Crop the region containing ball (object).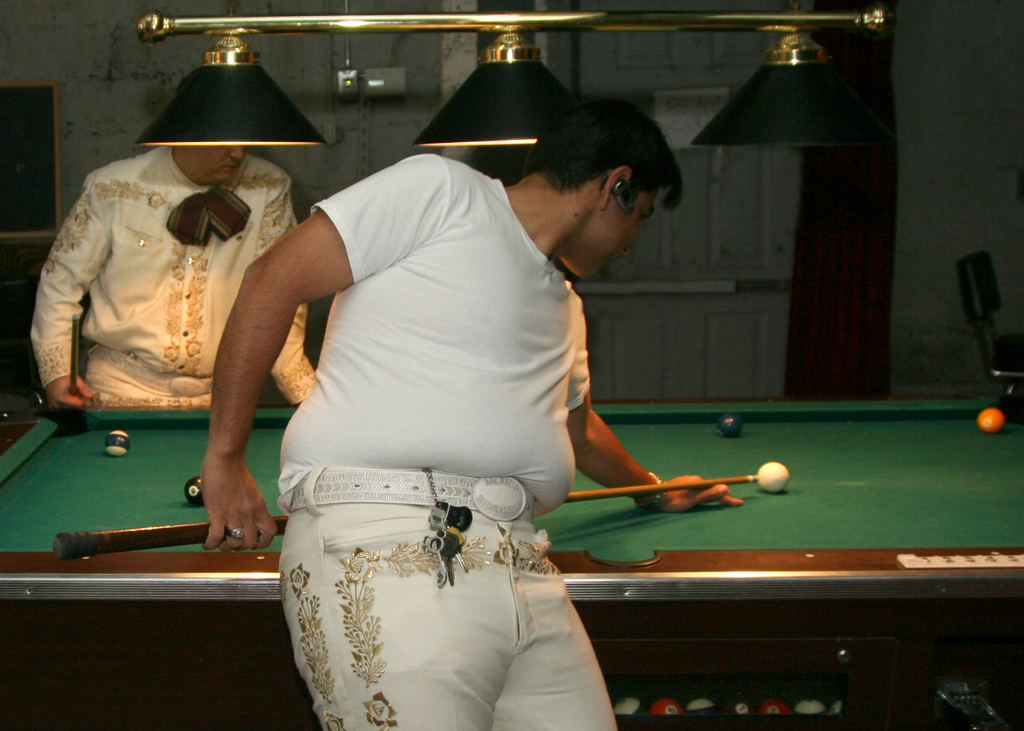
Crop region: 104 432 132 456.
